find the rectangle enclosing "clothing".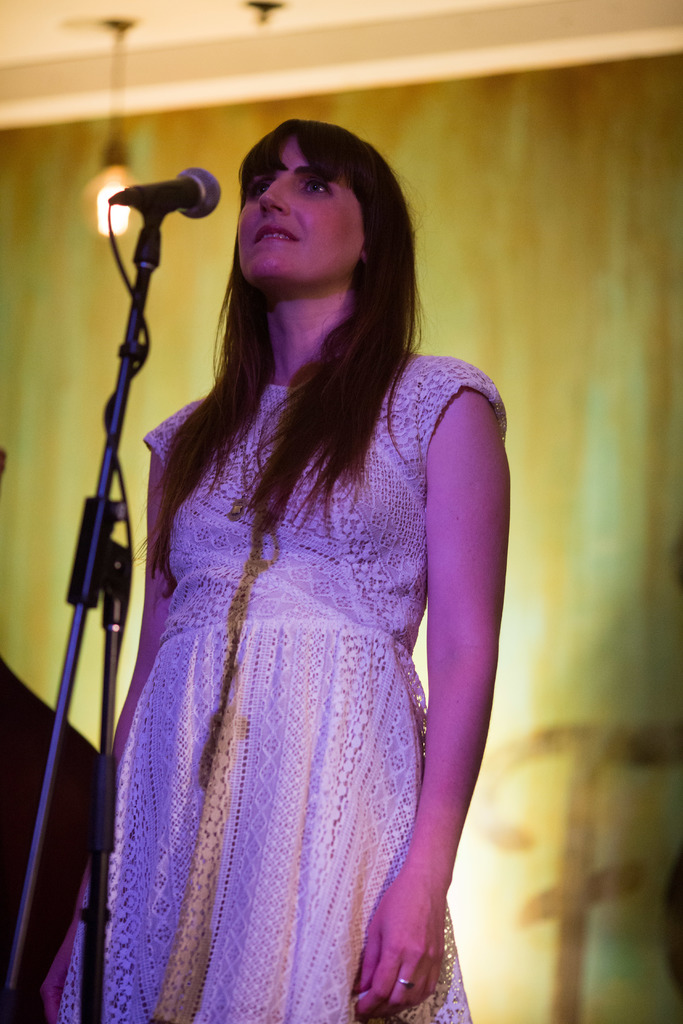
rect(60, 348, 508, 1023).
